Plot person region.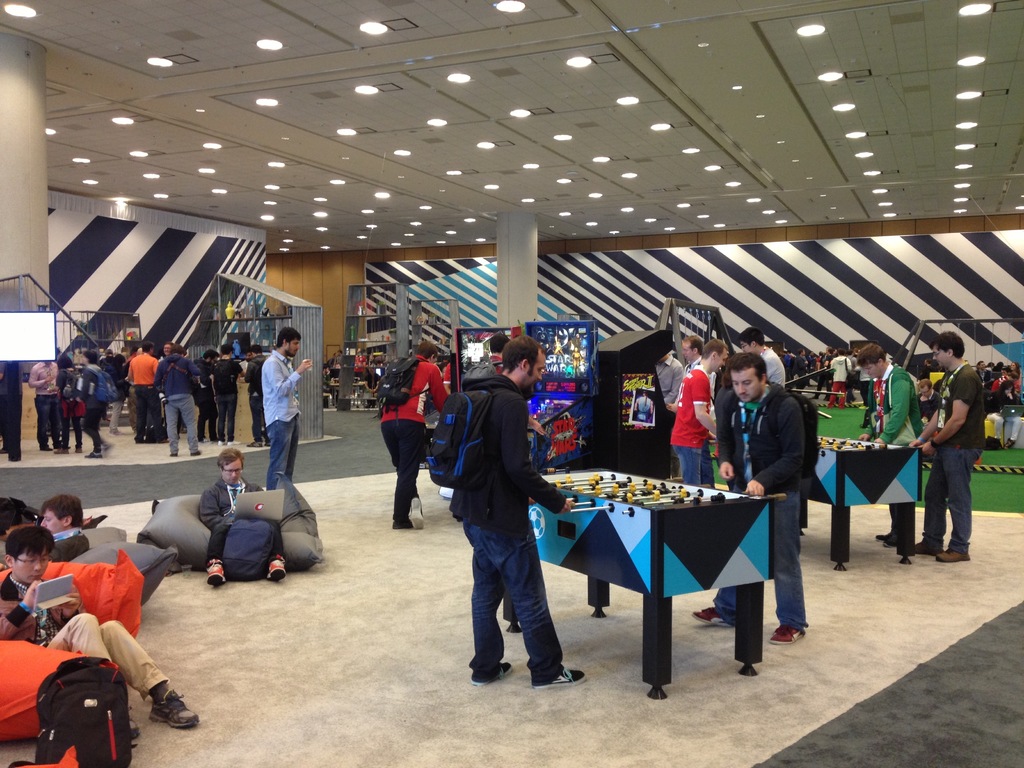
Plotted at [x1=0, y1=493, x2=90, y2=569].
